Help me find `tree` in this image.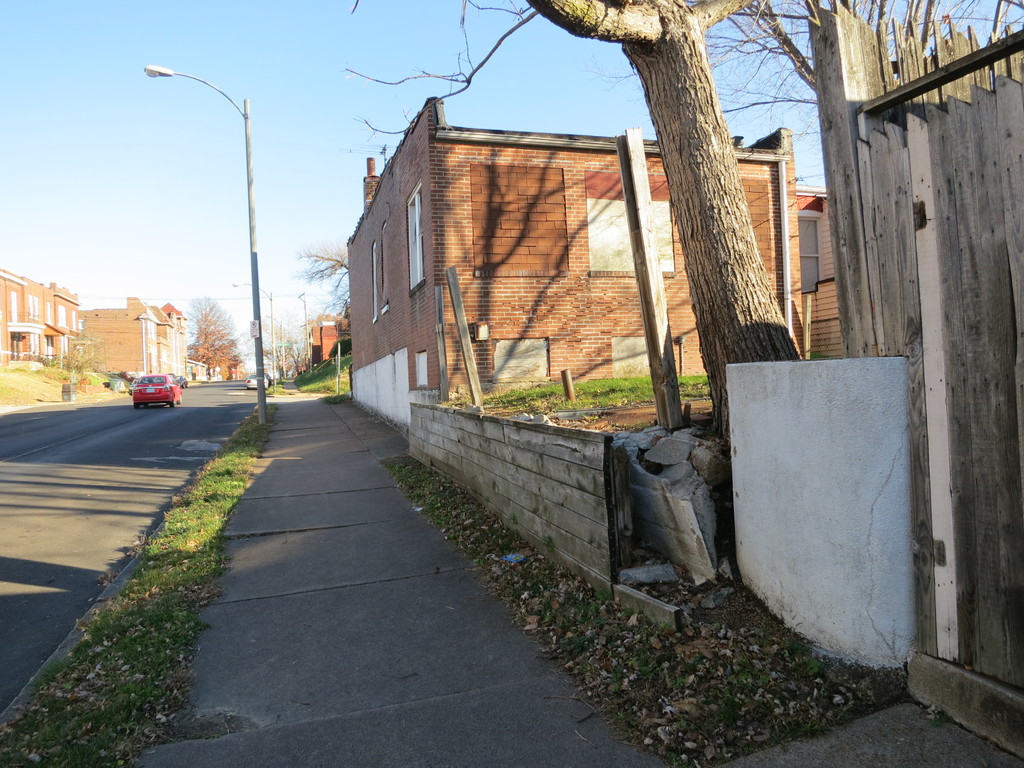
Found it: l=293, t=242, r=353, b=334.
